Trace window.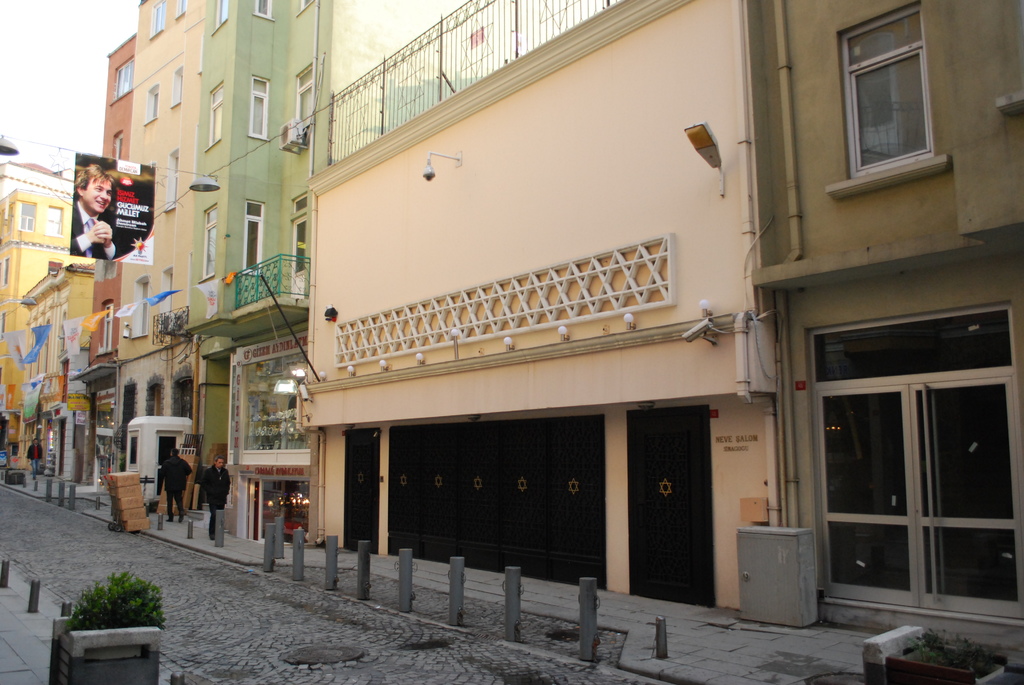
Traced to select_region(102, 292, 111, 349).
